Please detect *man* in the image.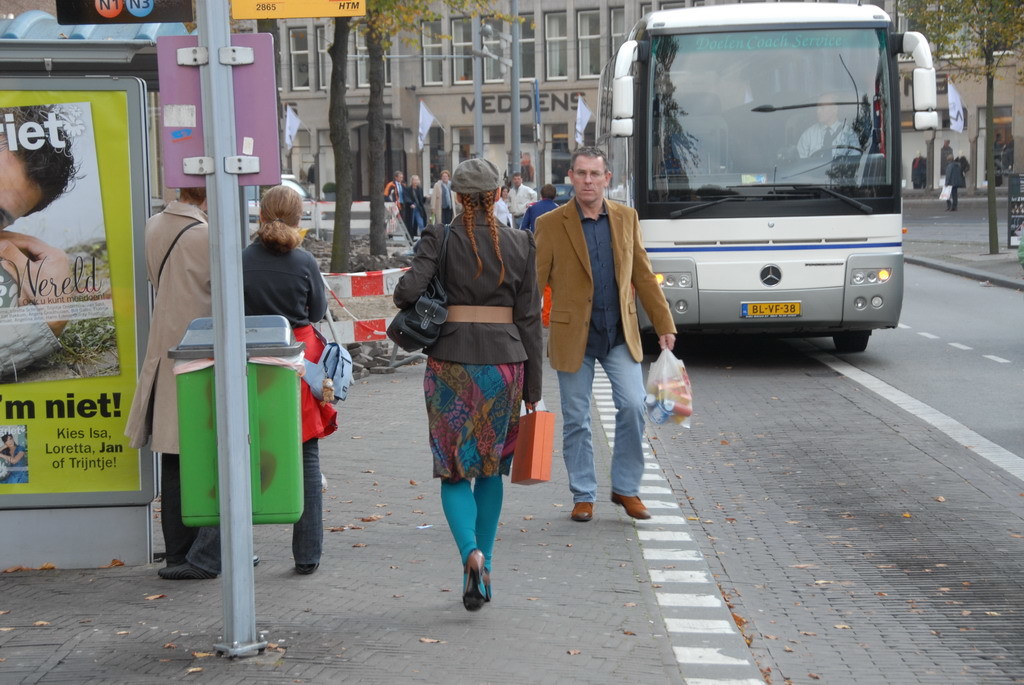
530:148:677:525.
